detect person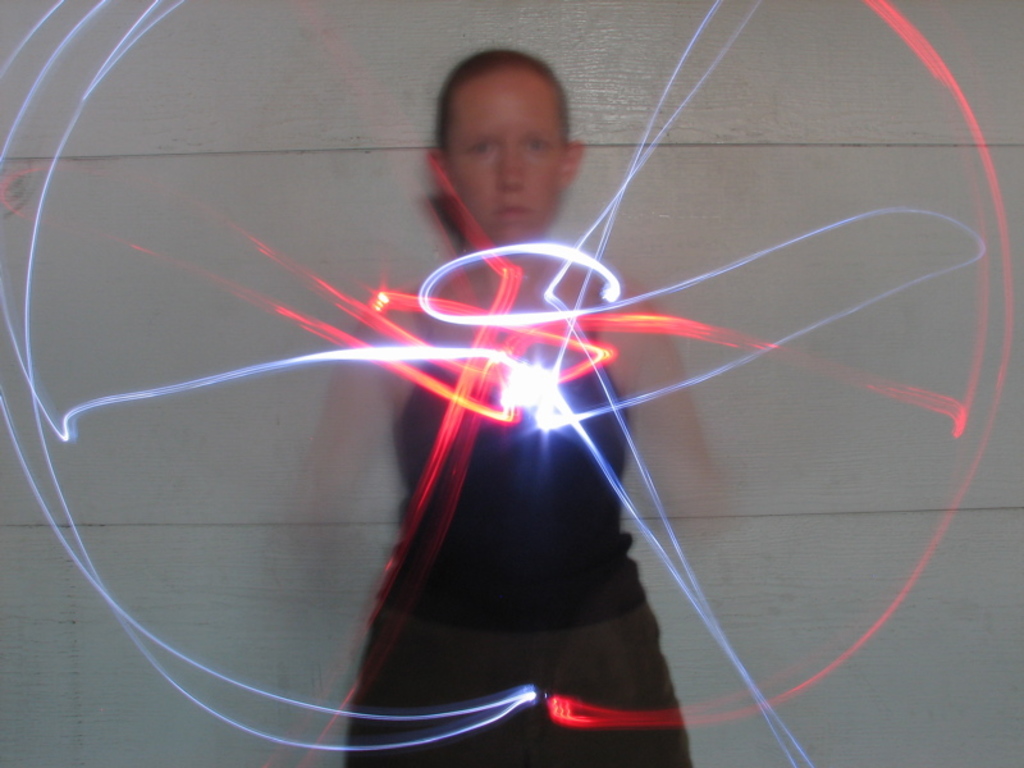
(left=334, top=41, right=694, bottom=767)
